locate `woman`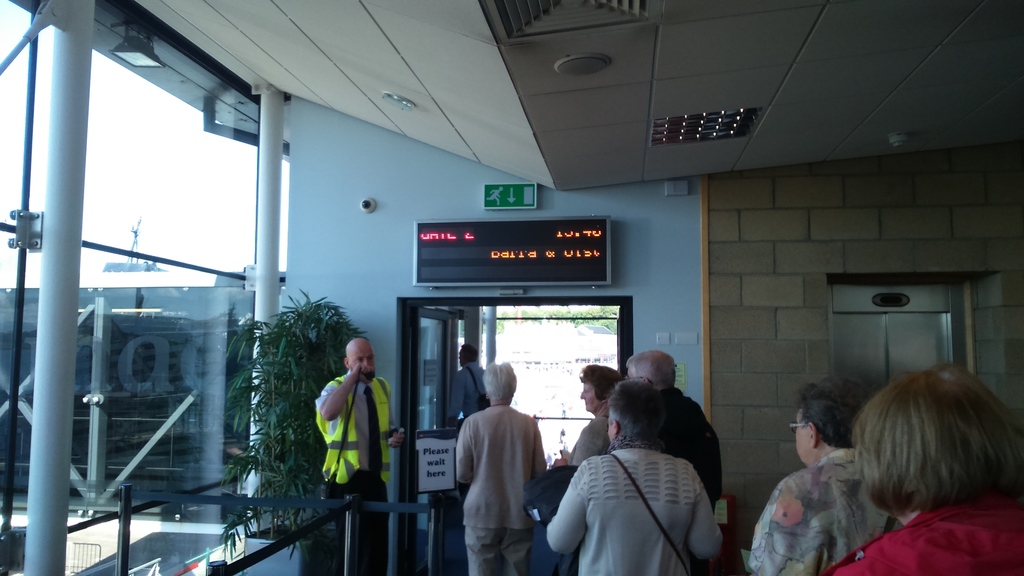
locate(825, 360, 1020, 575)
